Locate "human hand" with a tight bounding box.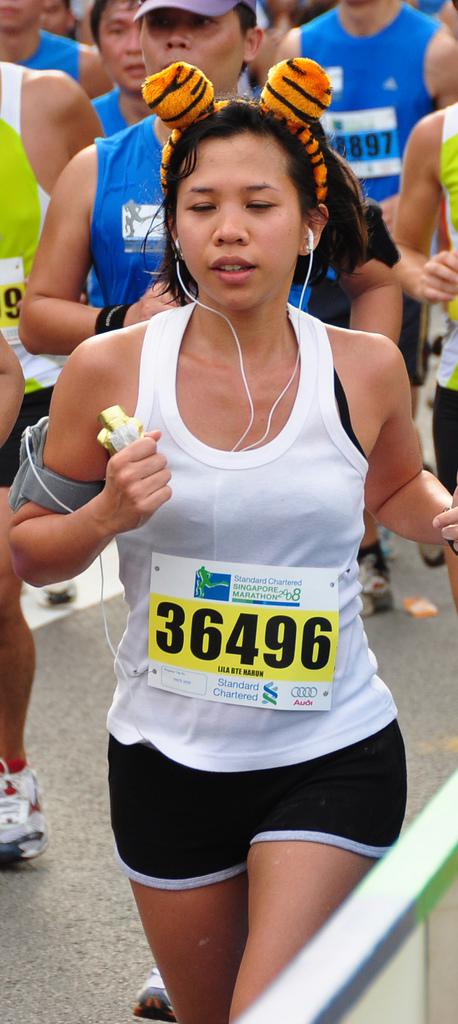
130/281/191/324.
